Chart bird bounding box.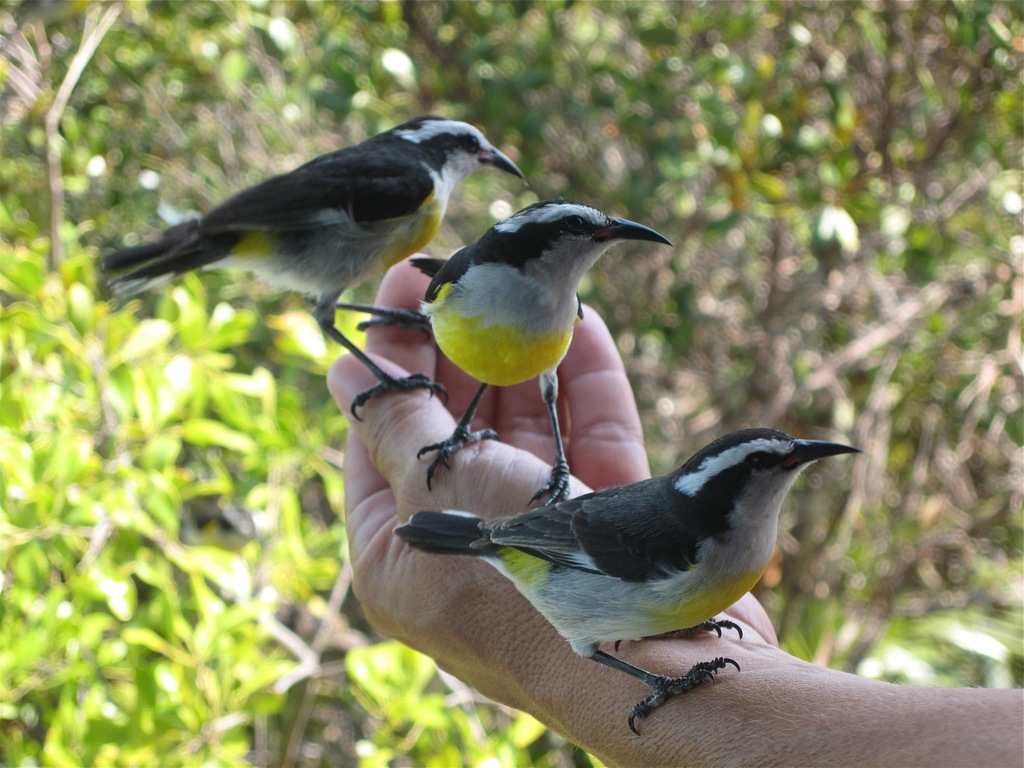
Charted: 386, 405, 849, 724.
